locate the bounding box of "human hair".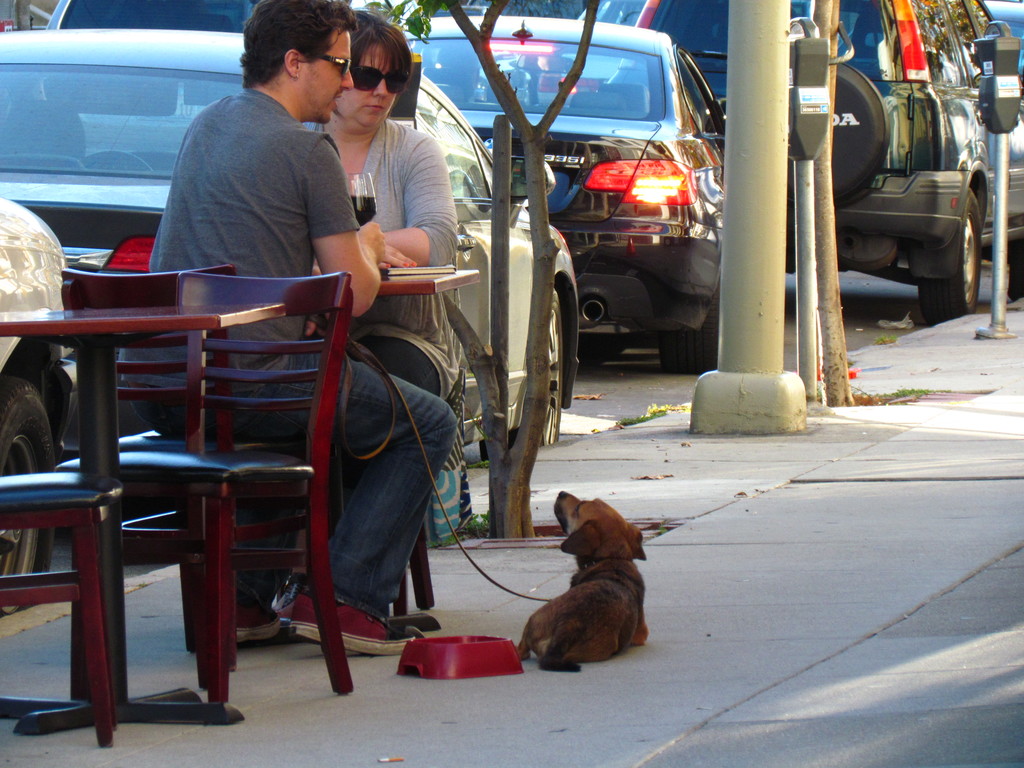
Bounding box: region(232, 0, 360, 88).
